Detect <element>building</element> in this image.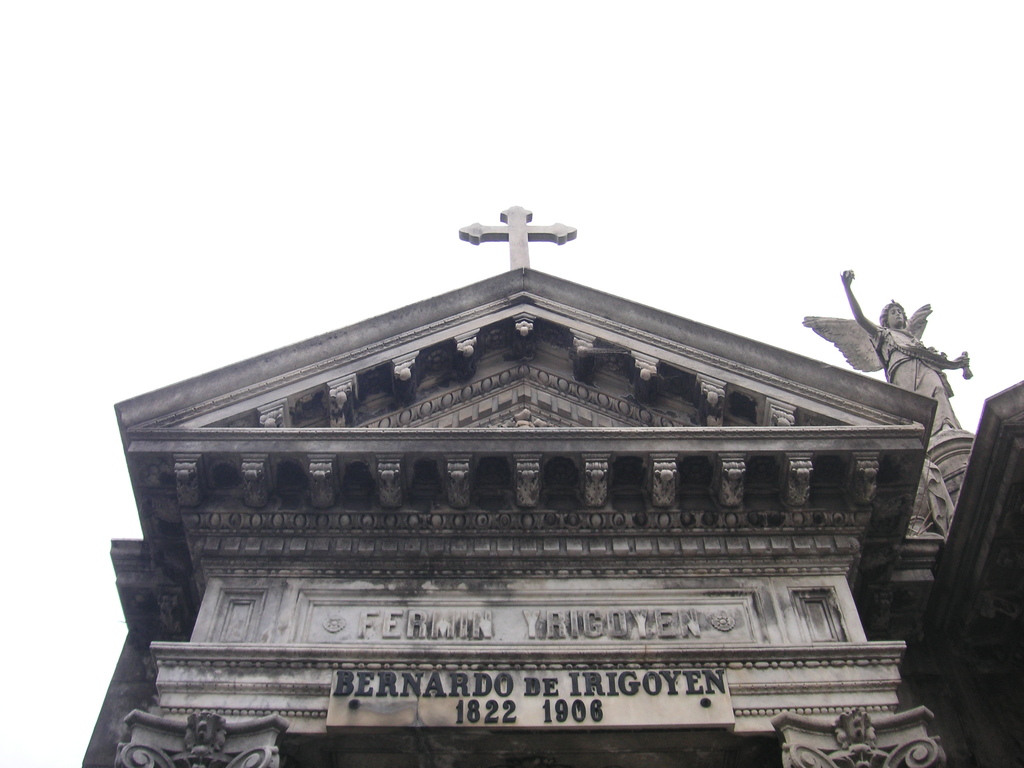
Detection: x1=81, y1=207, x2=1023, y2=767.
